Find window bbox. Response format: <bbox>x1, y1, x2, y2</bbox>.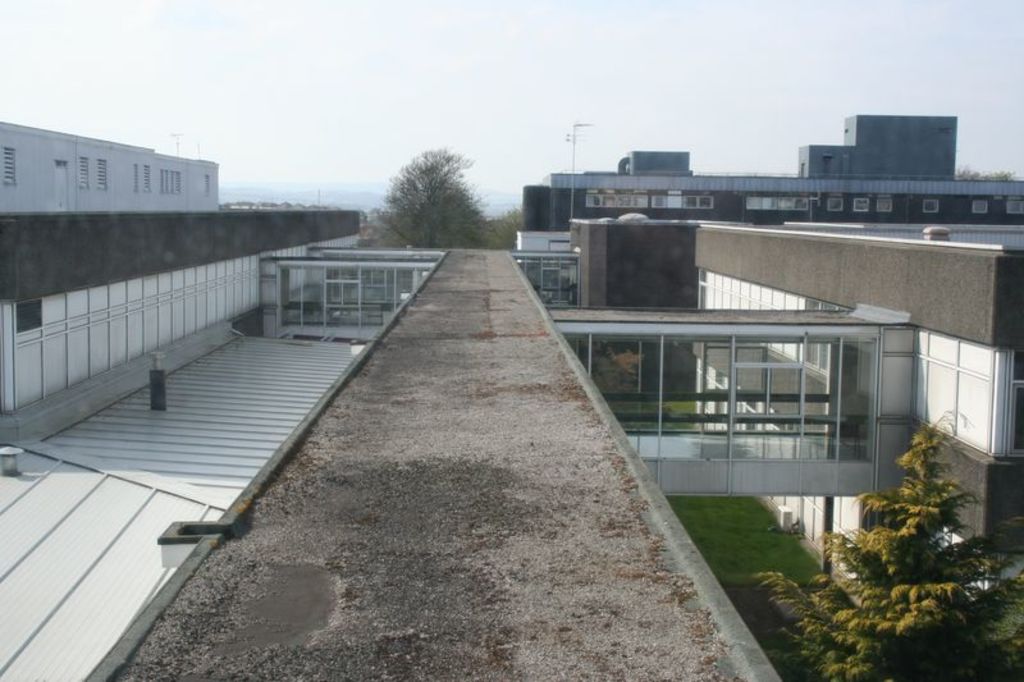
<bbox>1007, 197, 1023, 215</bbox>.
